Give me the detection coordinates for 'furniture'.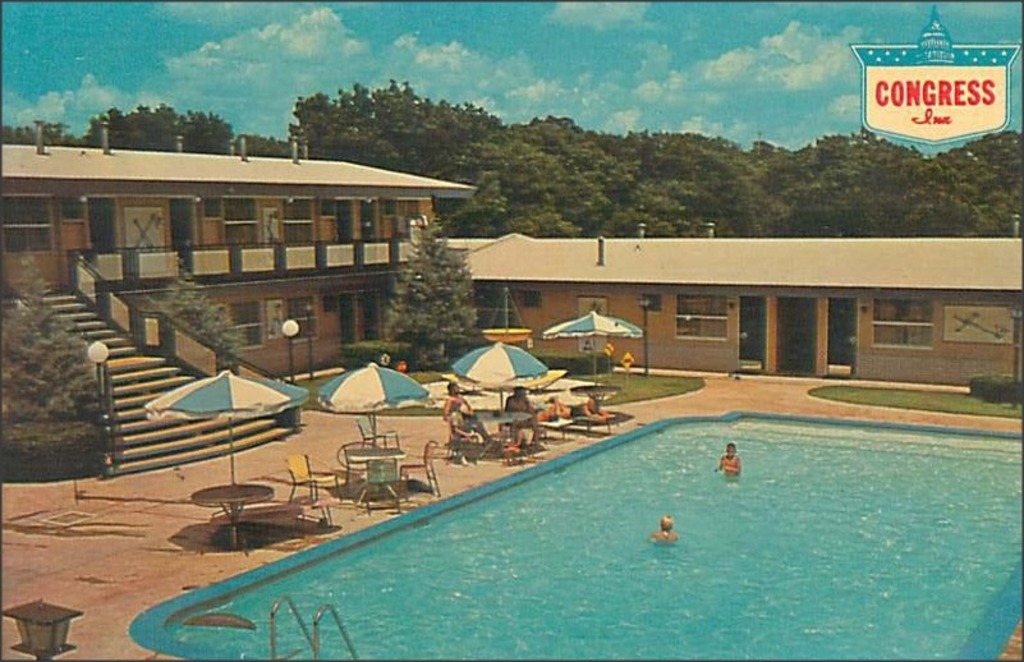
[547, 405, 620, 437].
